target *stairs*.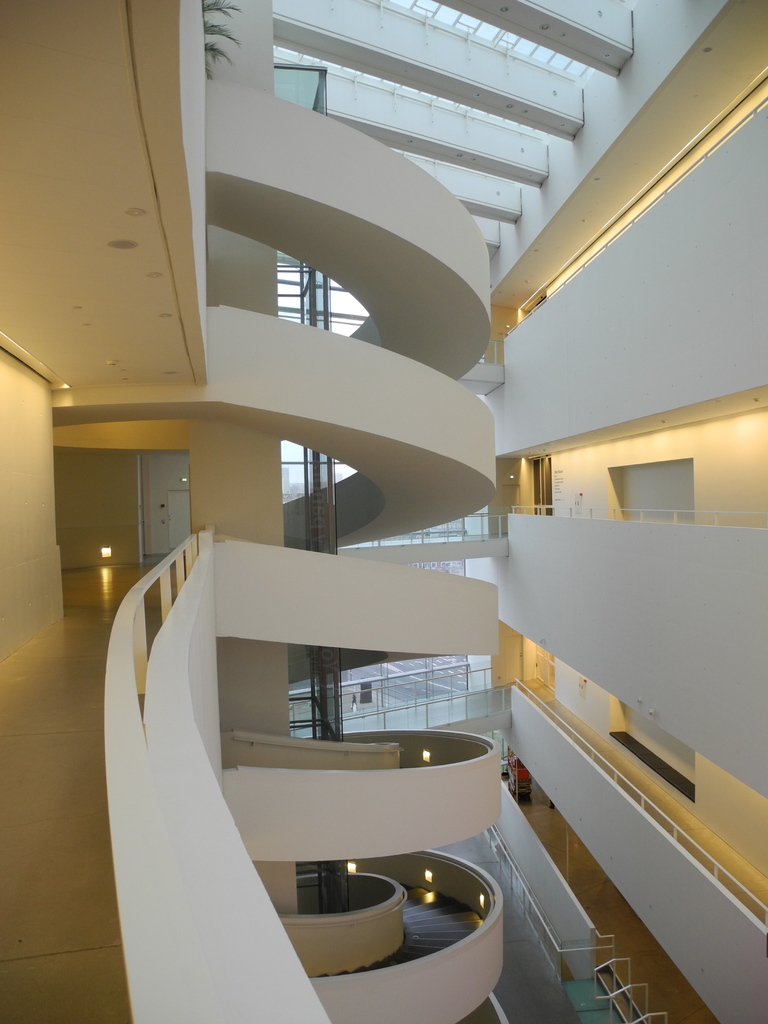
Target region: box=[303, 879, 488, 986].
